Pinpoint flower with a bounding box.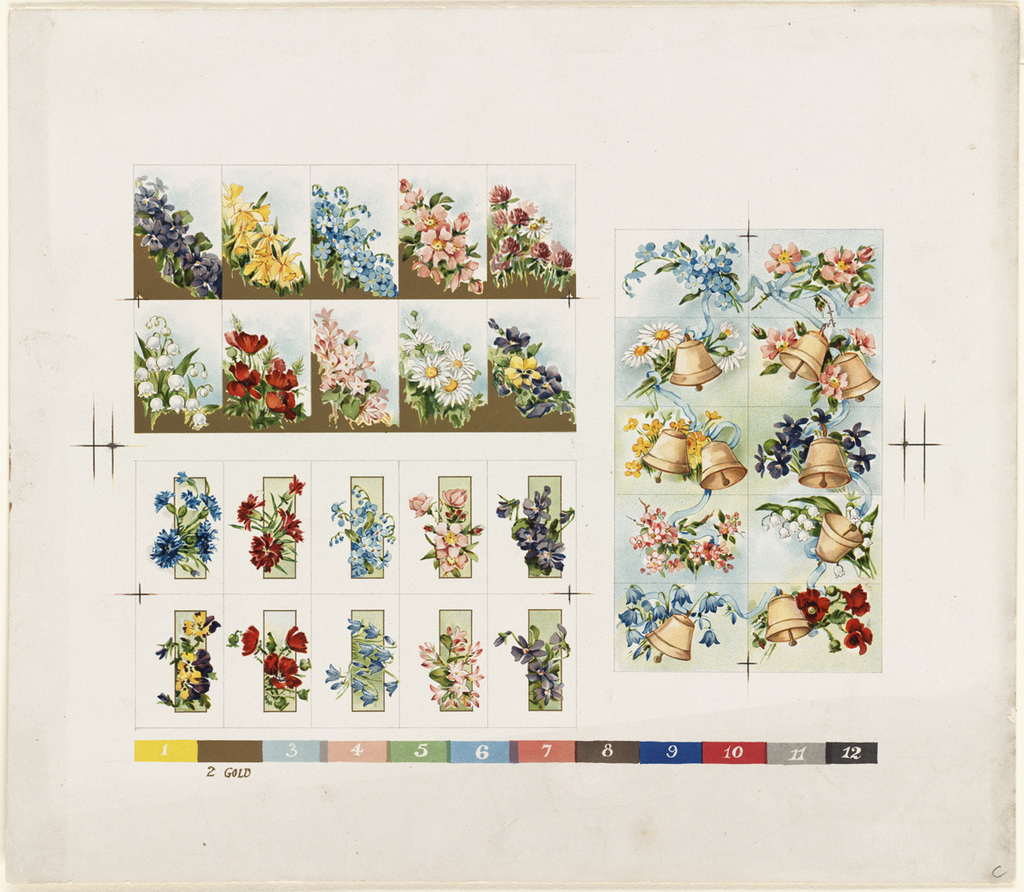
<region>846, 325, 878, 357</region>.
